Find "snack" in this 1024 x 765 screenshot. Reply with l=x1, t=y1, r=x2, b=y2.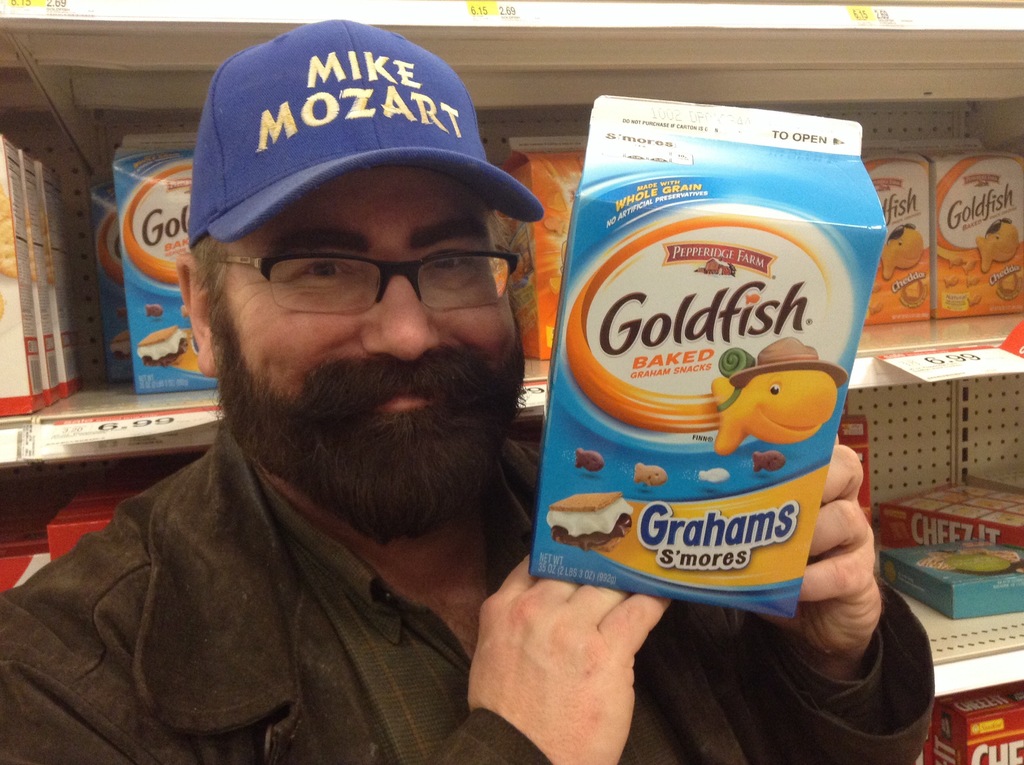
l=142, t=328, r=180, b=361.
